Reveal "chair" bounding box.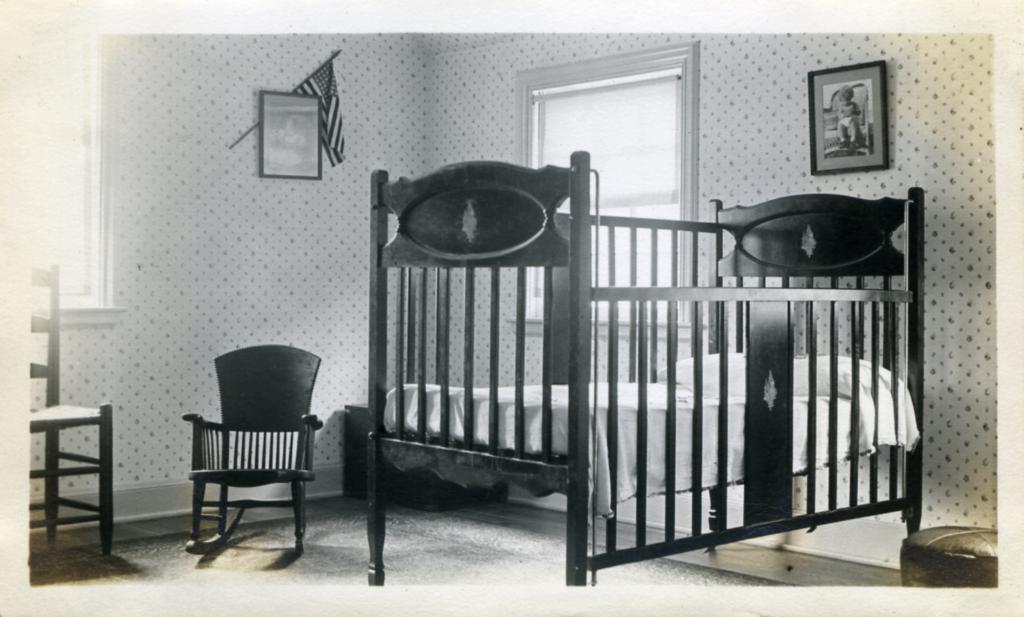
Revealed: <region>31, 265, 116, 557</region>.
